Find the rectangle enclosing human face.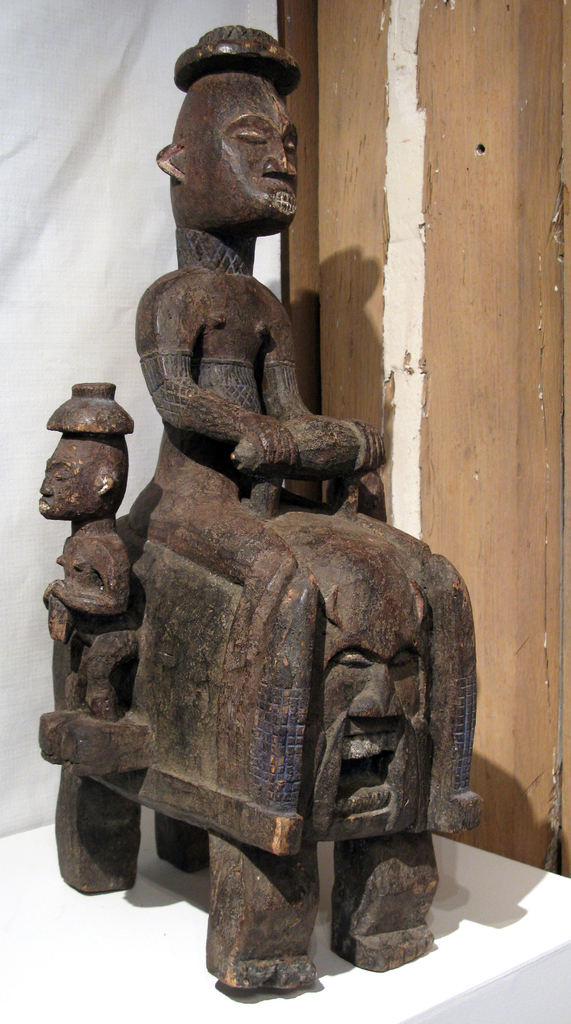
[left=213, top=90, right=304, bottom=212].
